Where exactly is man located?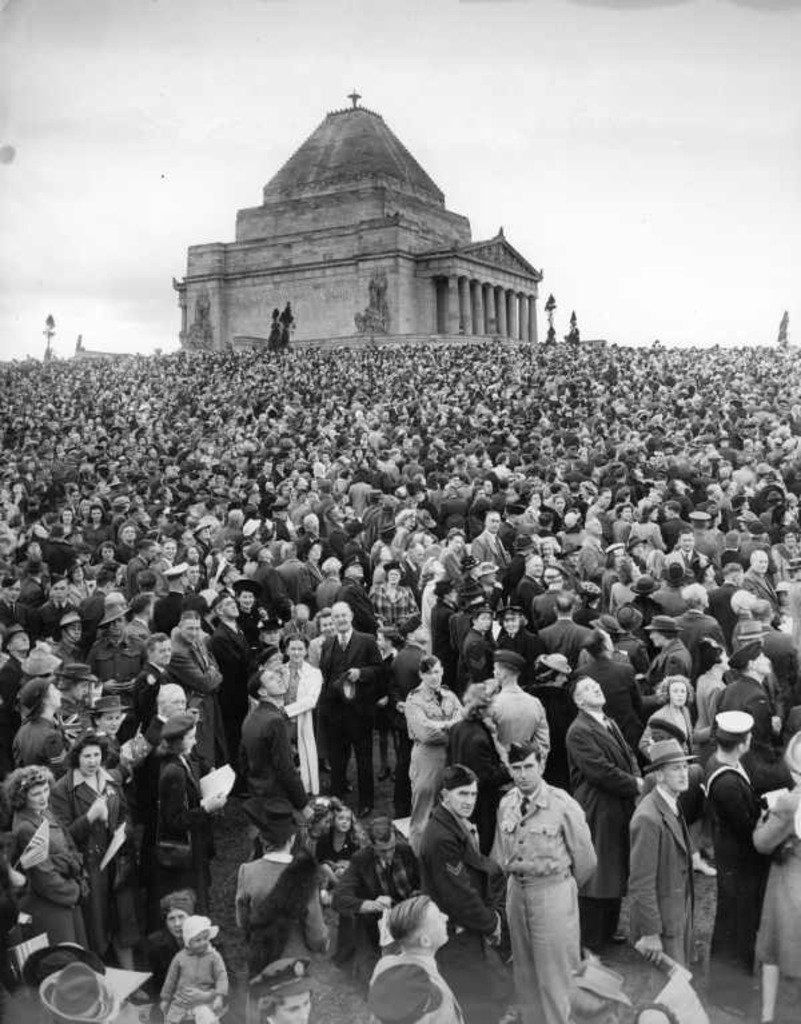
Its bounding box is bbox(150, 566, 191, 635).
